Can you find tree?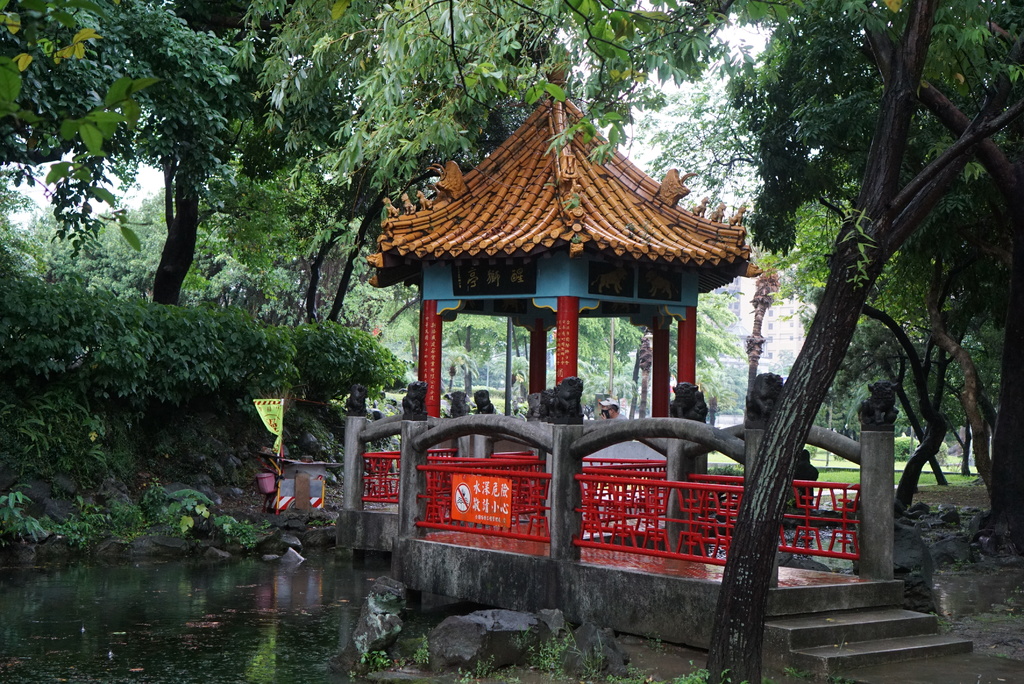
Yes, bounding box: detection(234, 0, 497, 309).
